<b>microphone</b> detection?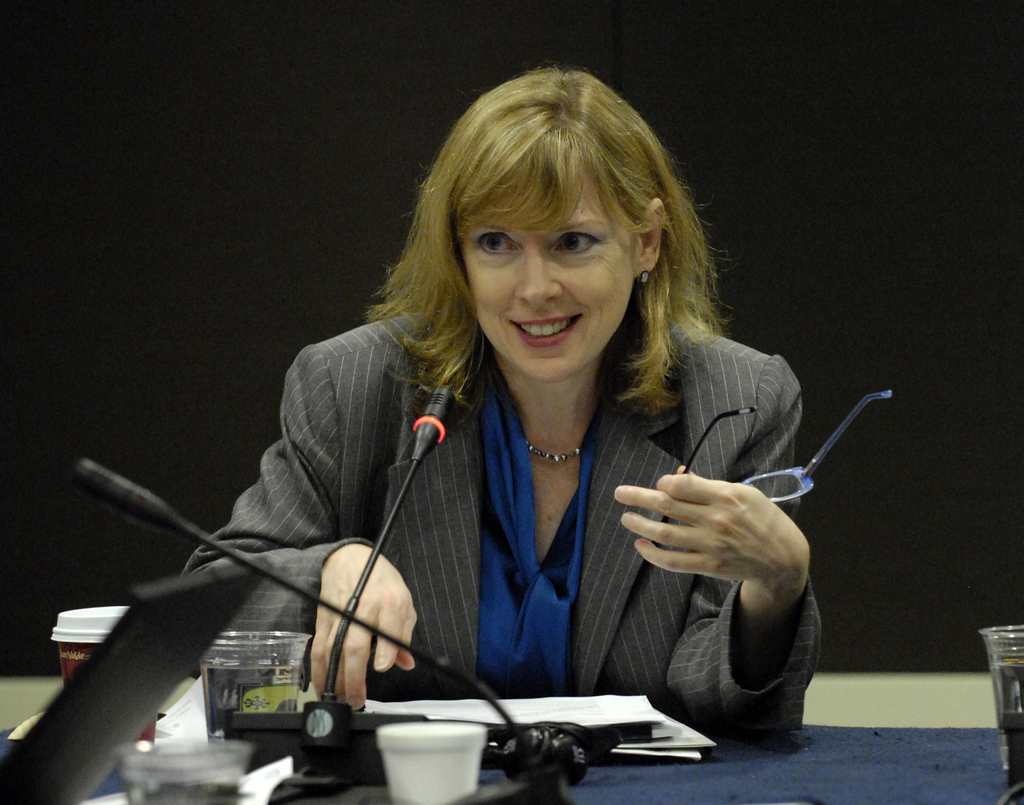
pyautogui.locateOnScreen(316, 382, 454, 703)
